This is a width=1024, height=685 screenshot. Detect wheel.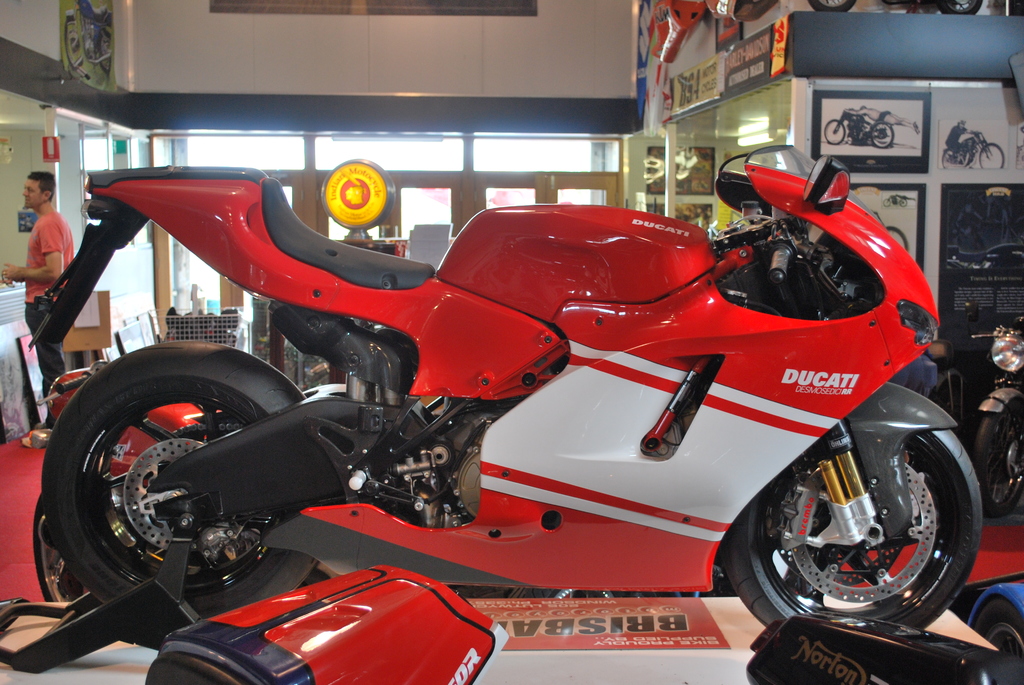
{"x1": 901, "y1": 198, "x2": 906, "y2": 208}.
